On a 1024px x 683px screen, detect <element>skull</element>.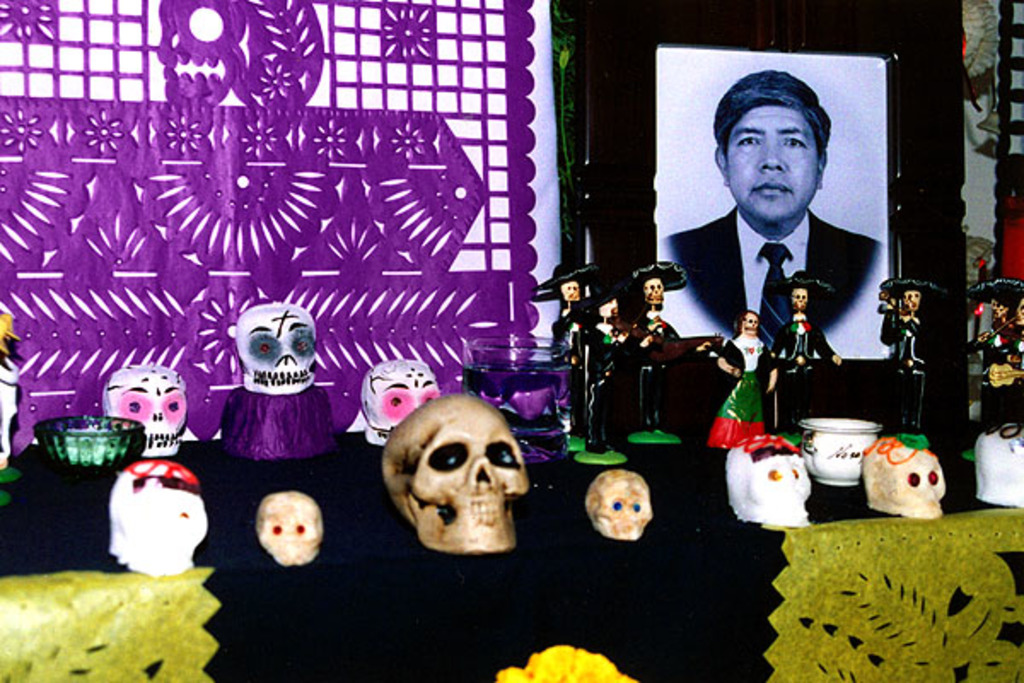
box=[96, 454, 205, 574].
